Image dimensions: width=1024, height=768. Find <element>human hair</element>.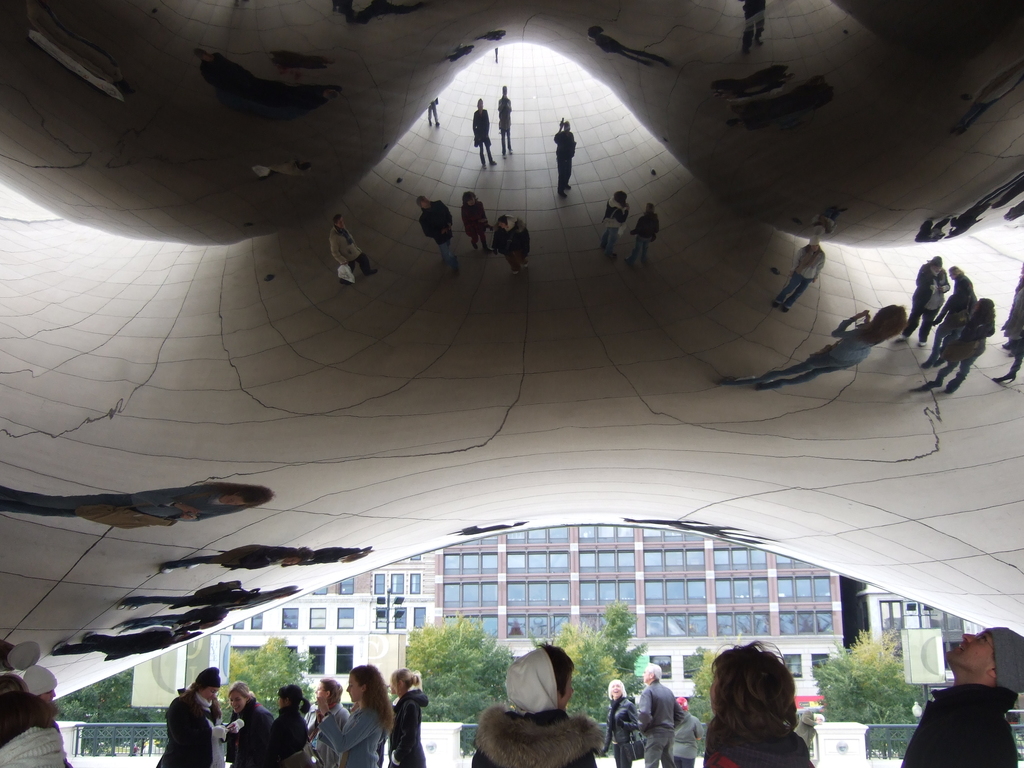
select_region(708, 635, 795, 746).
